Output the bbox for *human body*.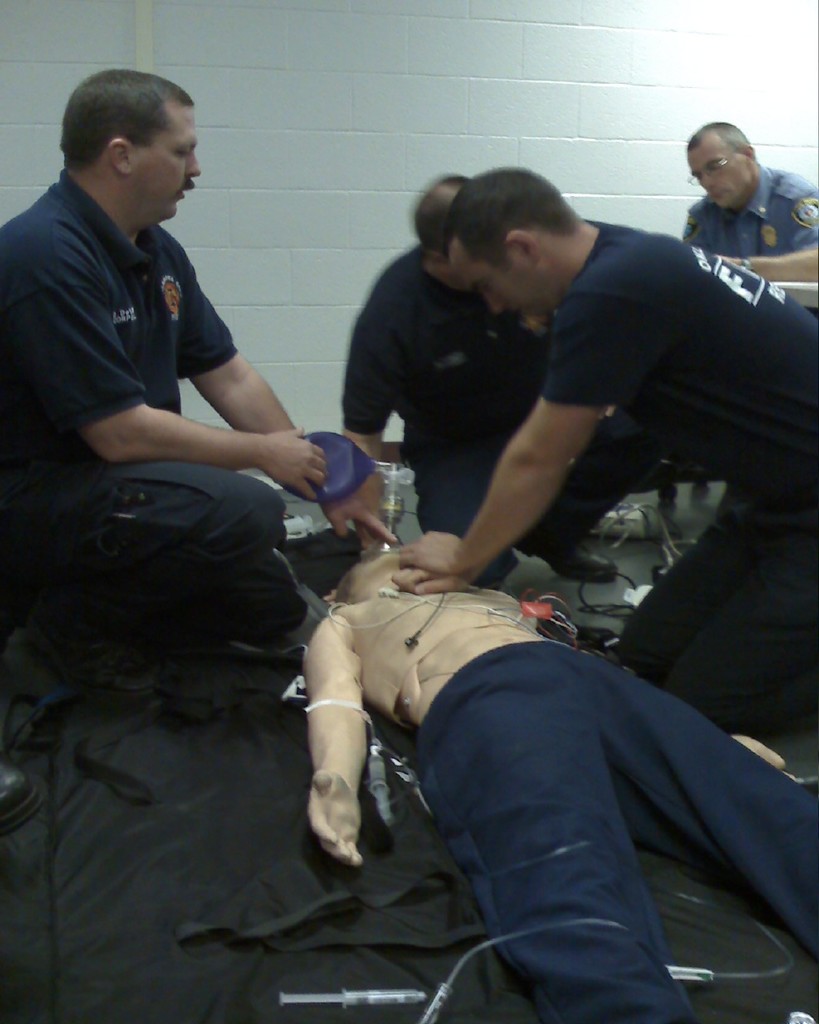
x1=0, y1=51, x2=397, y2=642.
